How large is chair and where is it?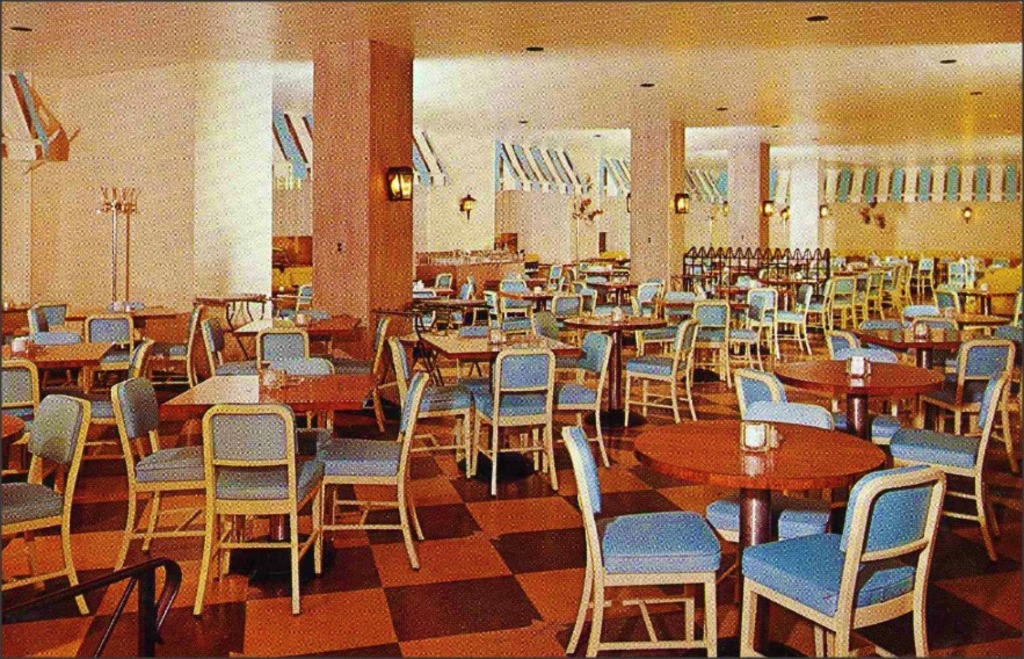
Bounding box: (x1=950, y1=262, x2=967, y2=289).
